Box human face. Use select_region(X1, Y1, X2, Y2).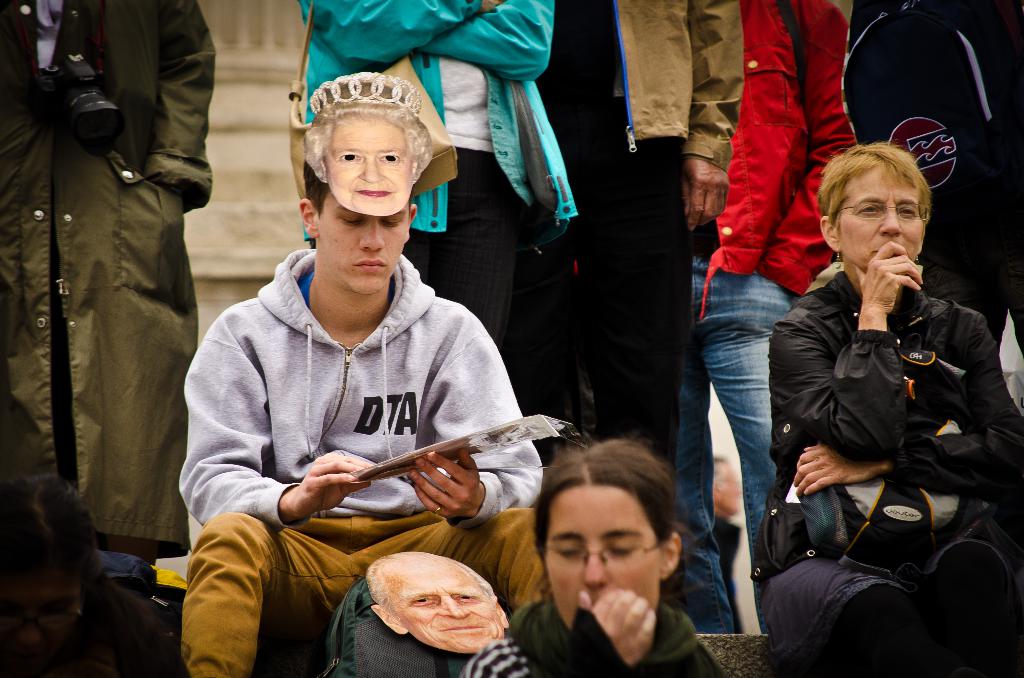
select_region(548, 490, 659, 640).
